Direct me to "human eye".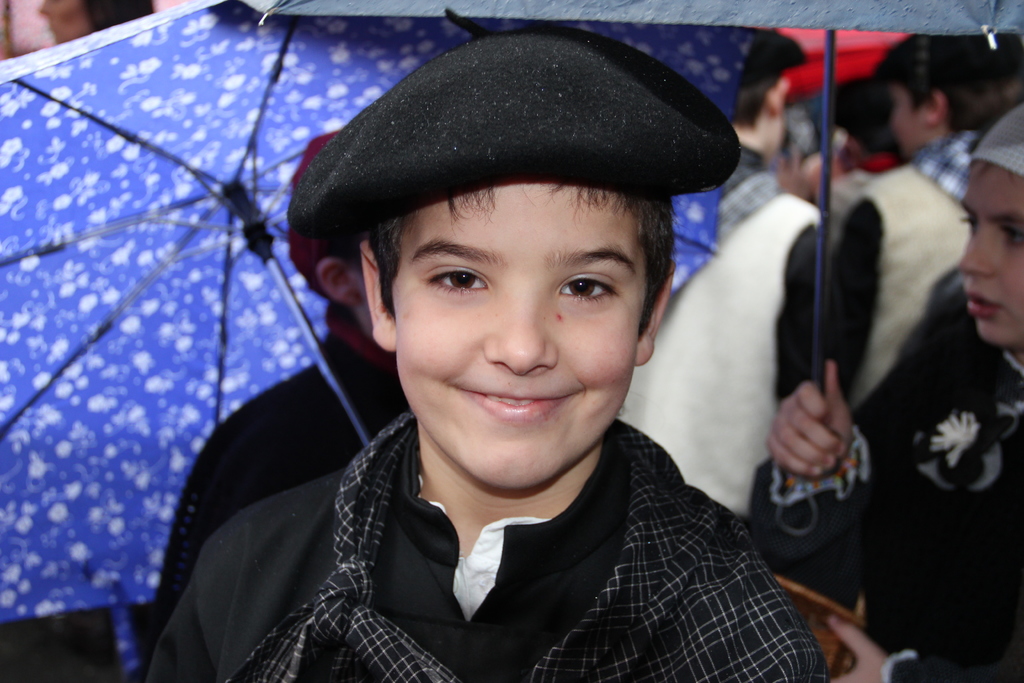
Direction: pyautogui.locateOnScreen(964, 208, 977, 236).
